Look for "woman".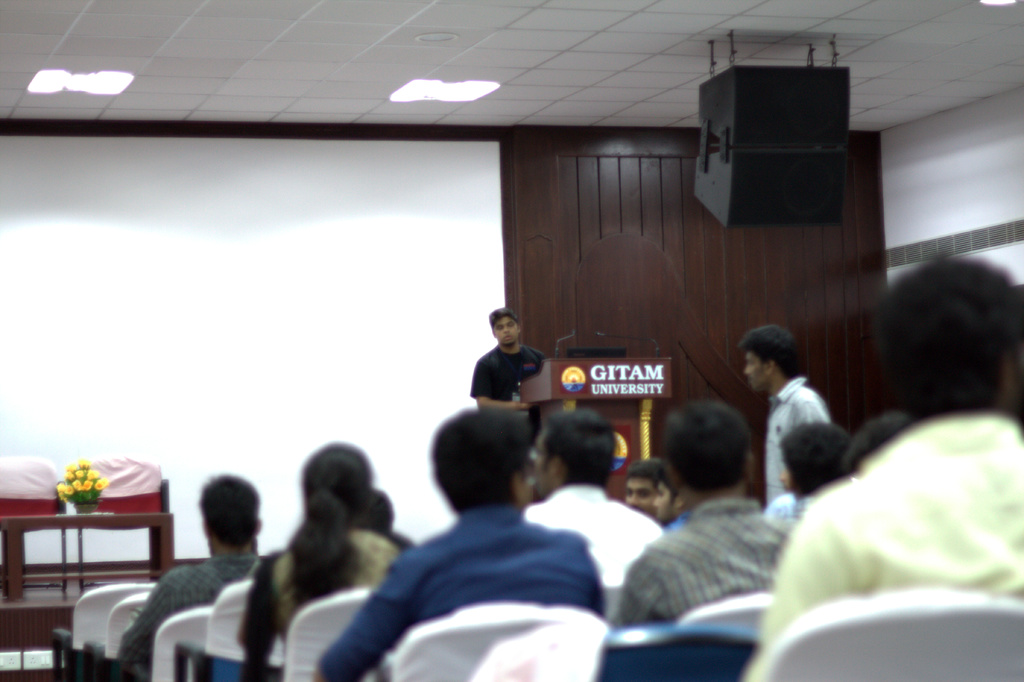
Found: 234, 432, 401, 669.
